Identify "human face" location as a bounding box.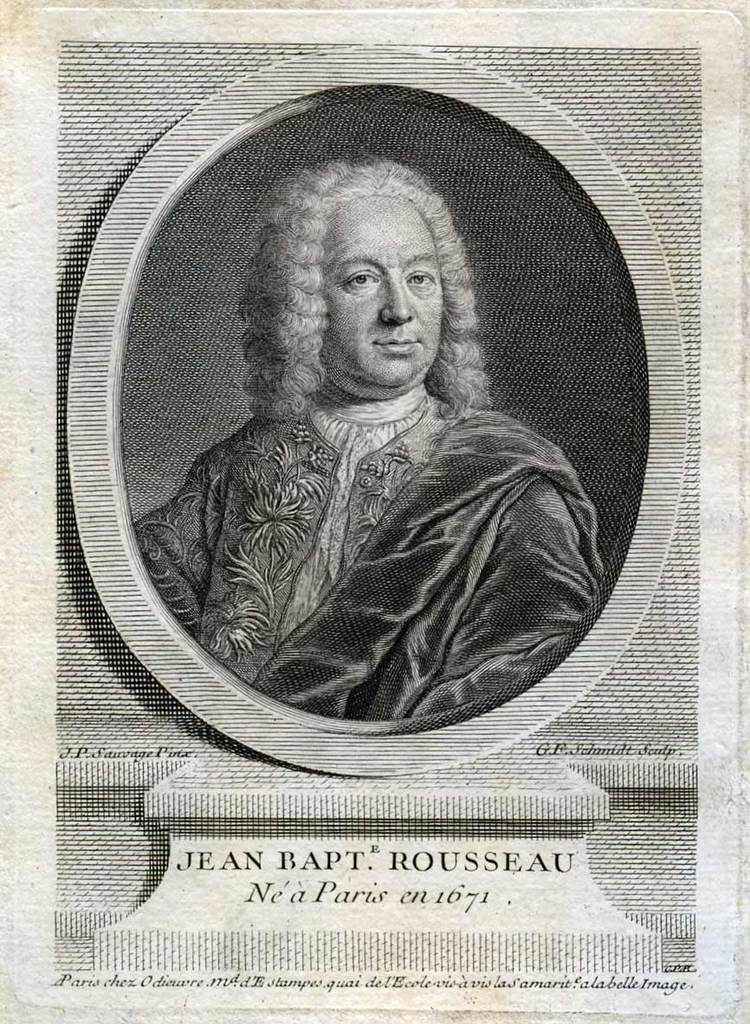
x1=327 y1=200 x2=443 y2=389.
